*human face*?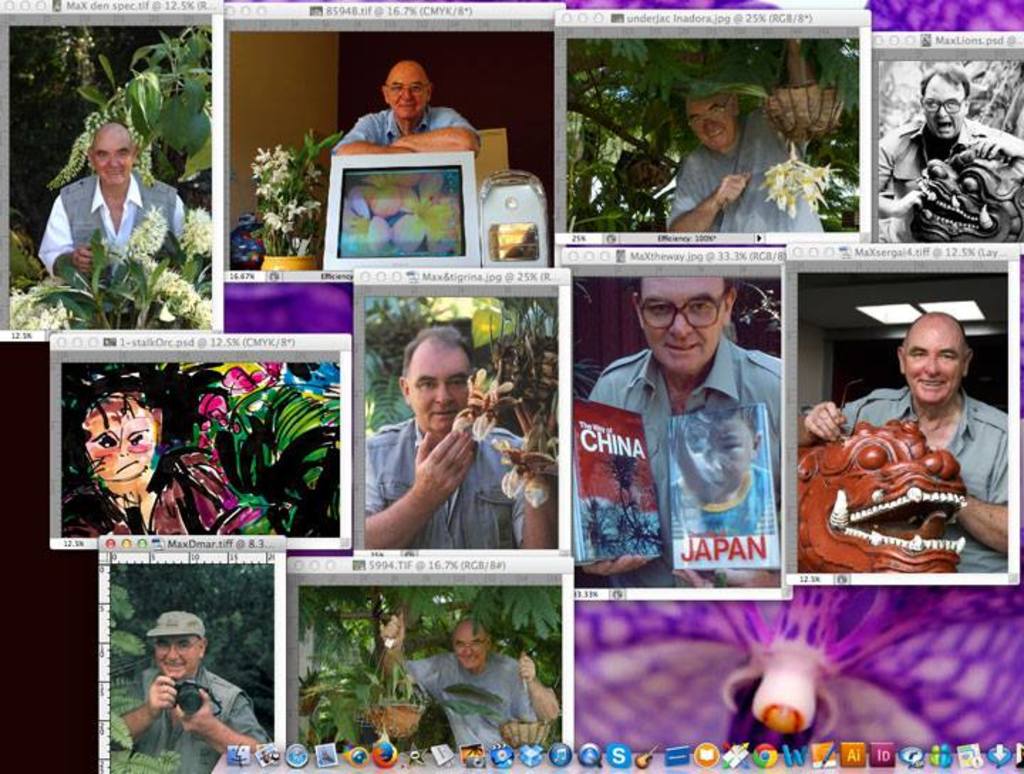
(x1=385, y1=67, x2=425, y2=122)
